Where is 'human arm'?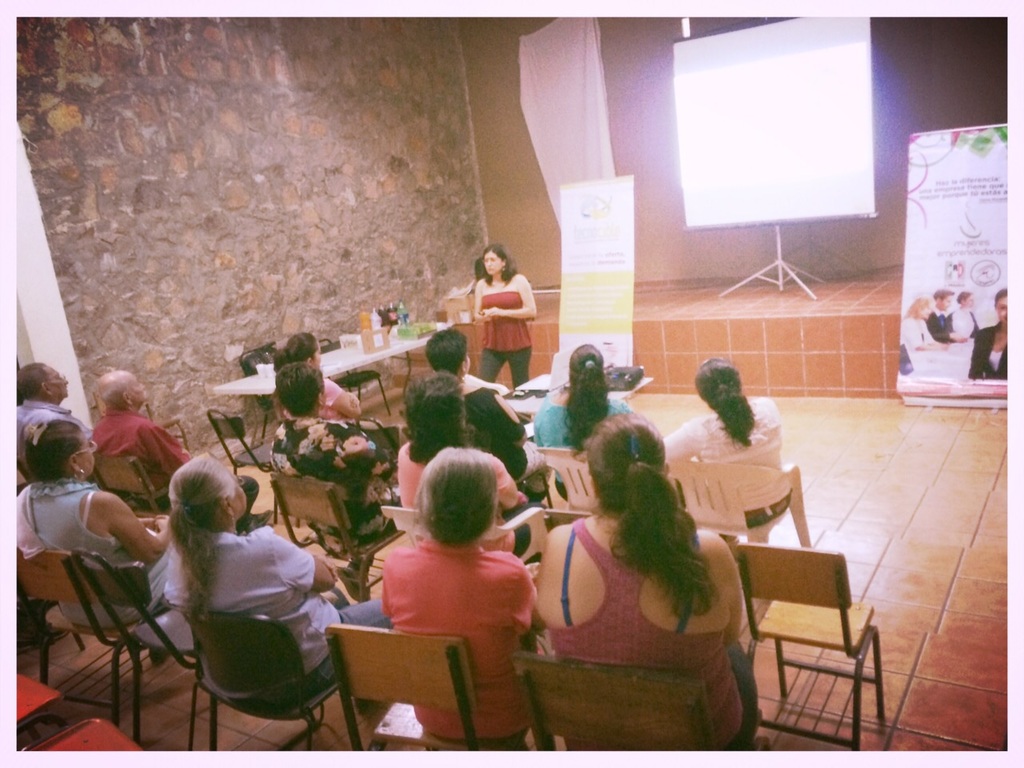
pyautogui.locateOnScreen(373, 560, 391, 614).
